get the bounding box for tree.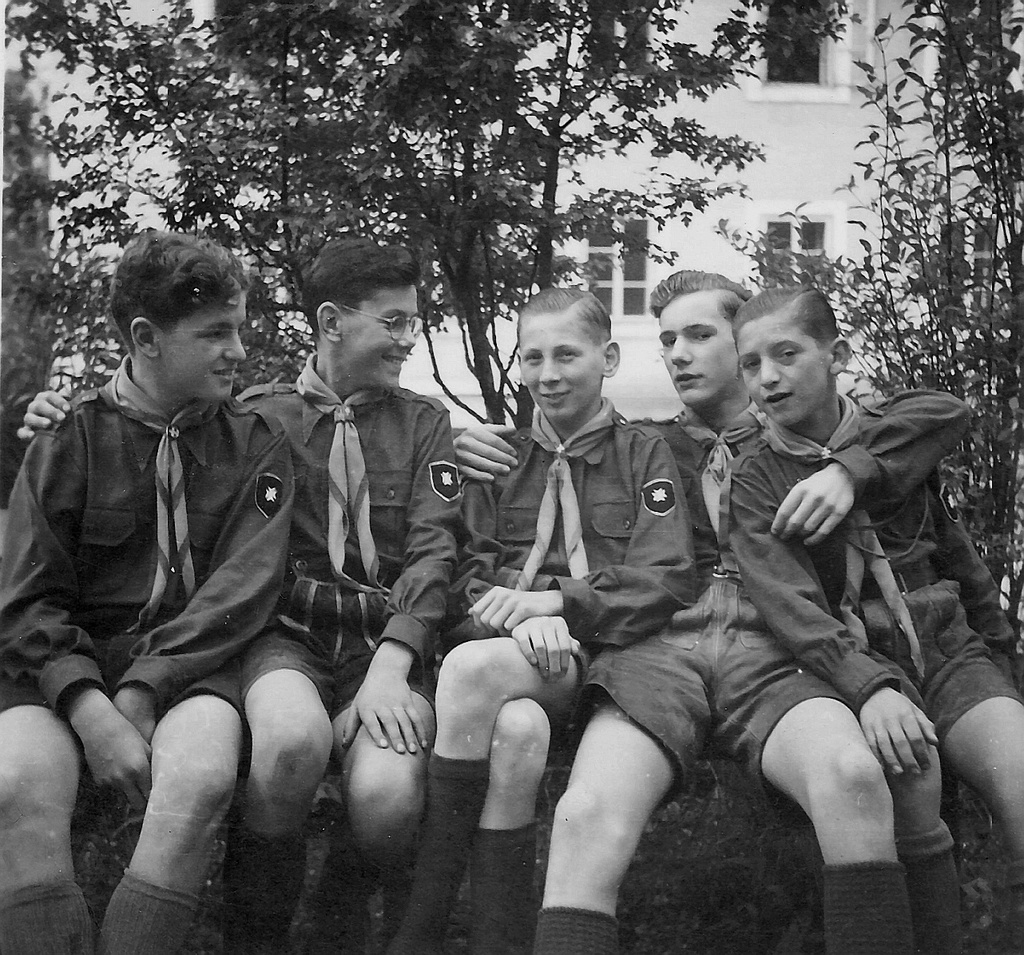
<box>0,0,859,423</box>.
